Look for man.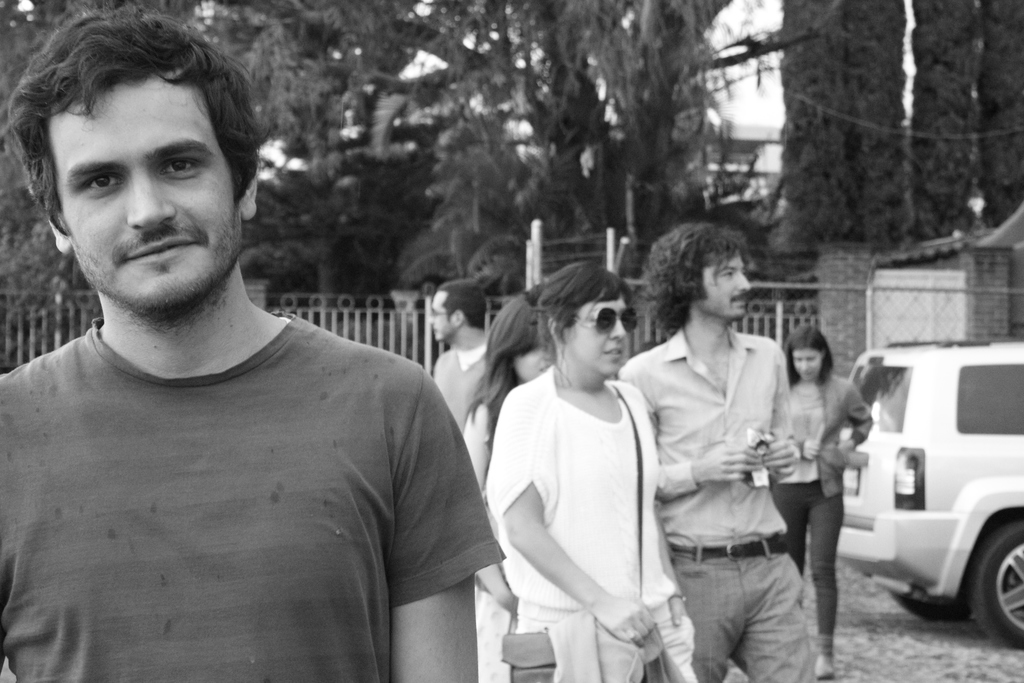
Found: bbox=(604, 214, 836, 682).
